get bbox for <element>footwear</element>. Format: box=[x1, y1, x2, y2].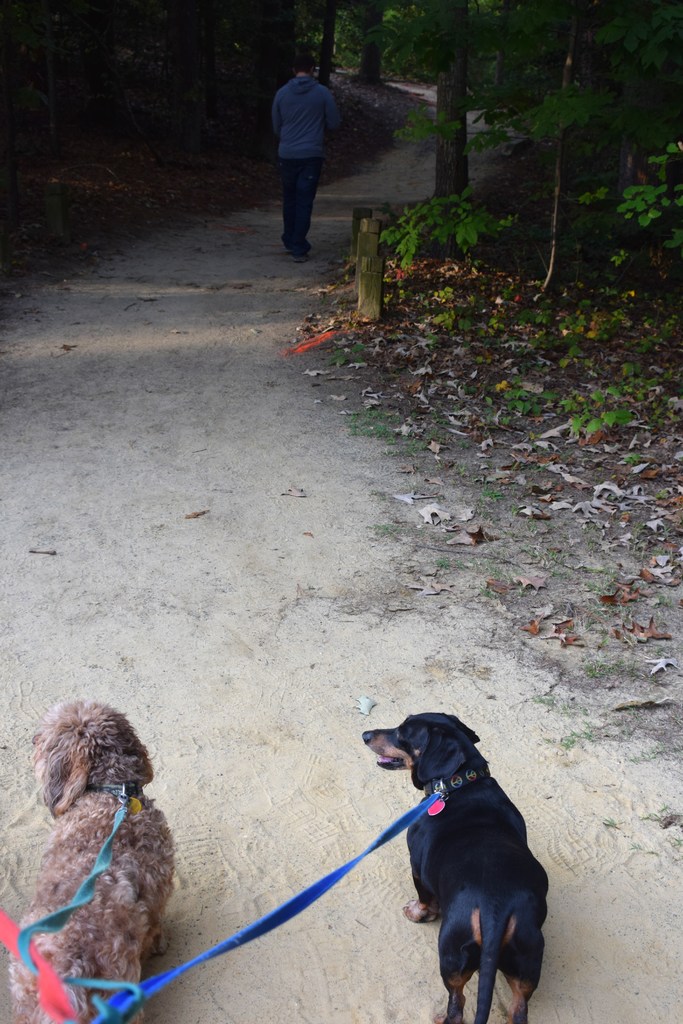
box=[291, 234, 312, 254].
